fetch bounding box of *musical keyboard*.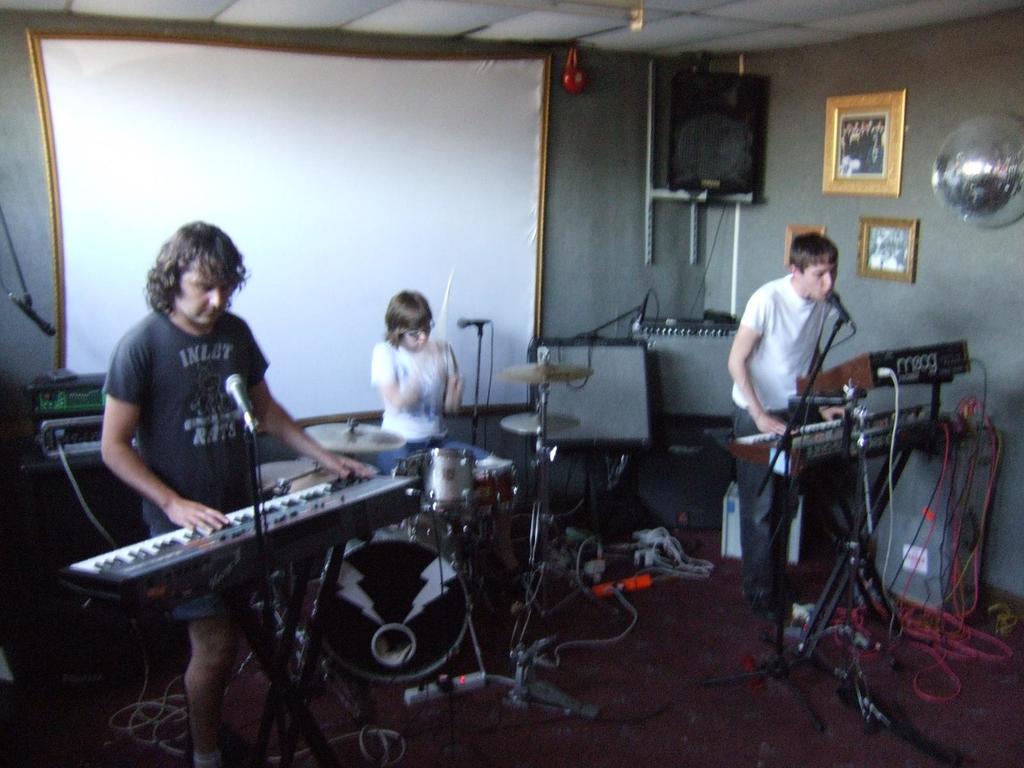
Bbox: 47/469/506/627.
